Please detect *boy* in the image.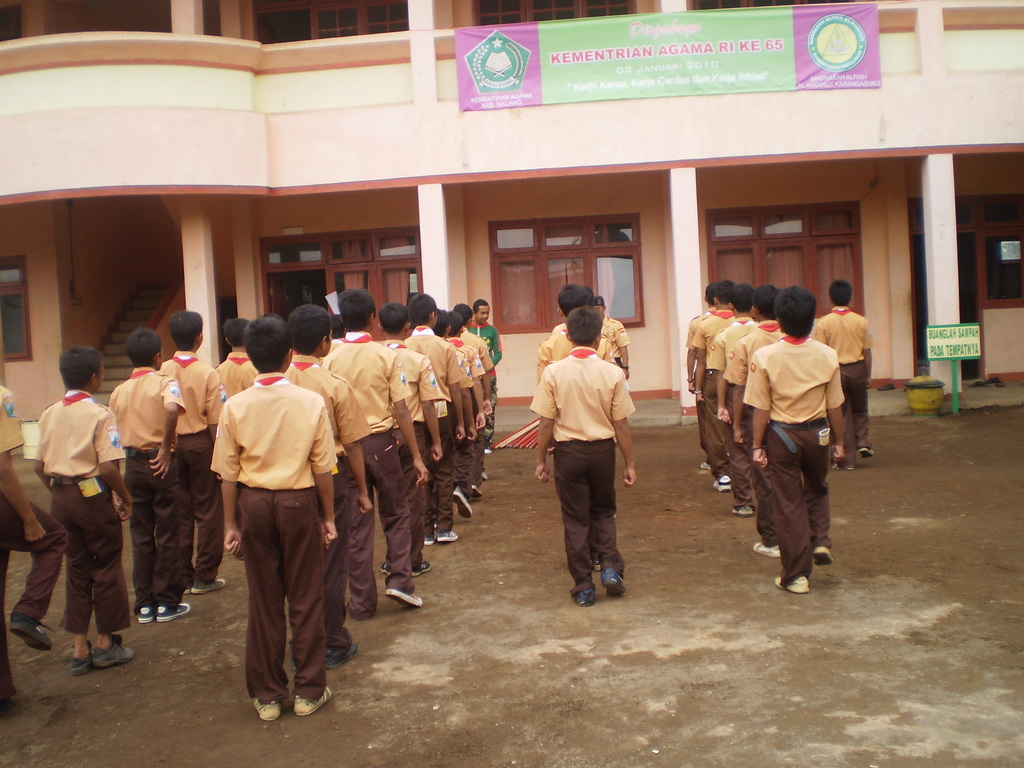
109/327/188/624.
